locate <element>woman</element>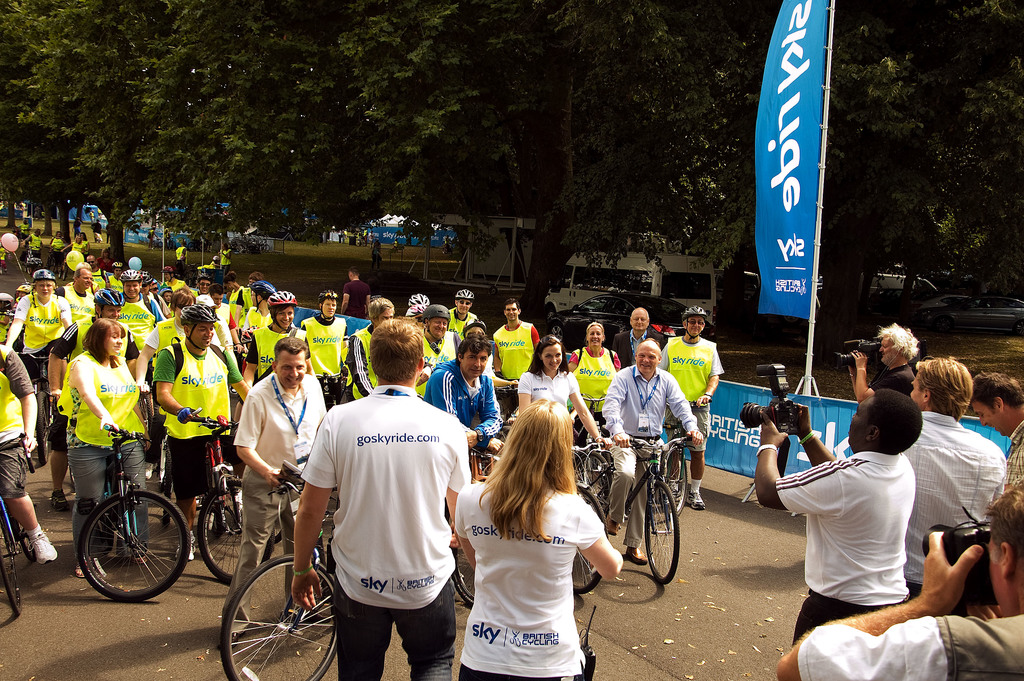
bbox(49, 231, 63, 267)
